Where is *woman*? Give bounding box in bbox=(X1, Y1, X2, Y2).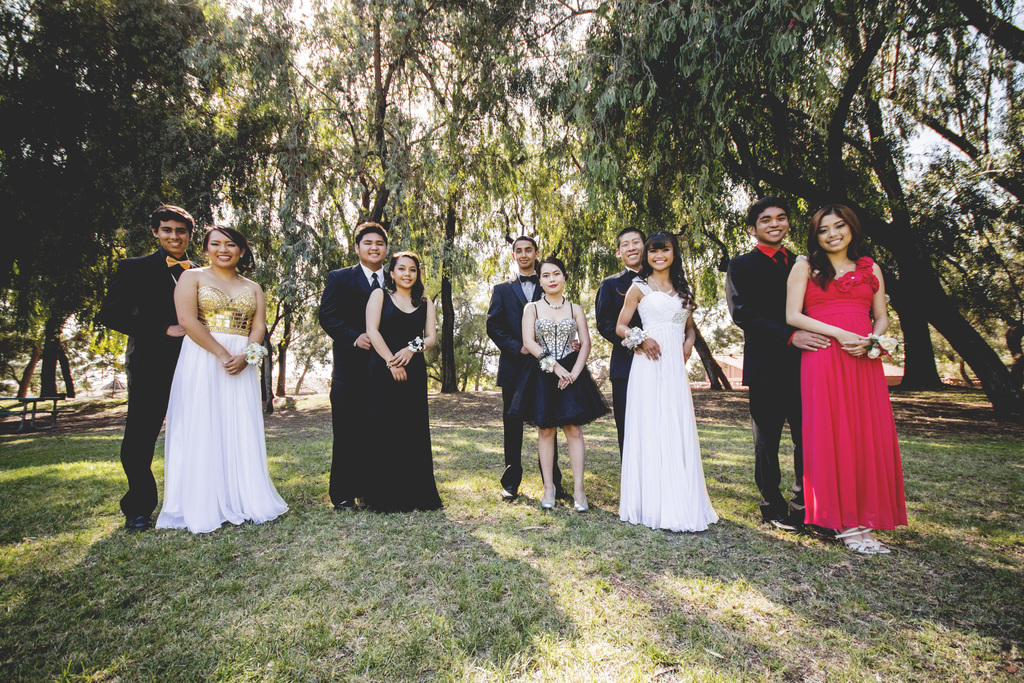
bbox=(351, 249, 447, 512).
